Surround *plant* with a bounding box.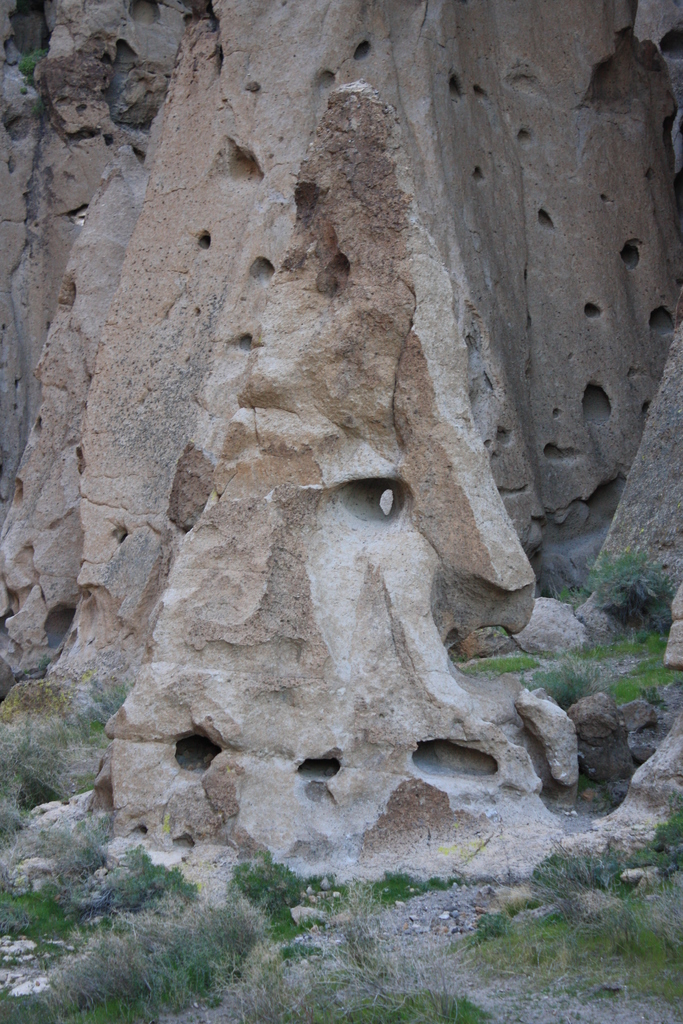
(x1=634, y1=655, x2=682, y2=689).
